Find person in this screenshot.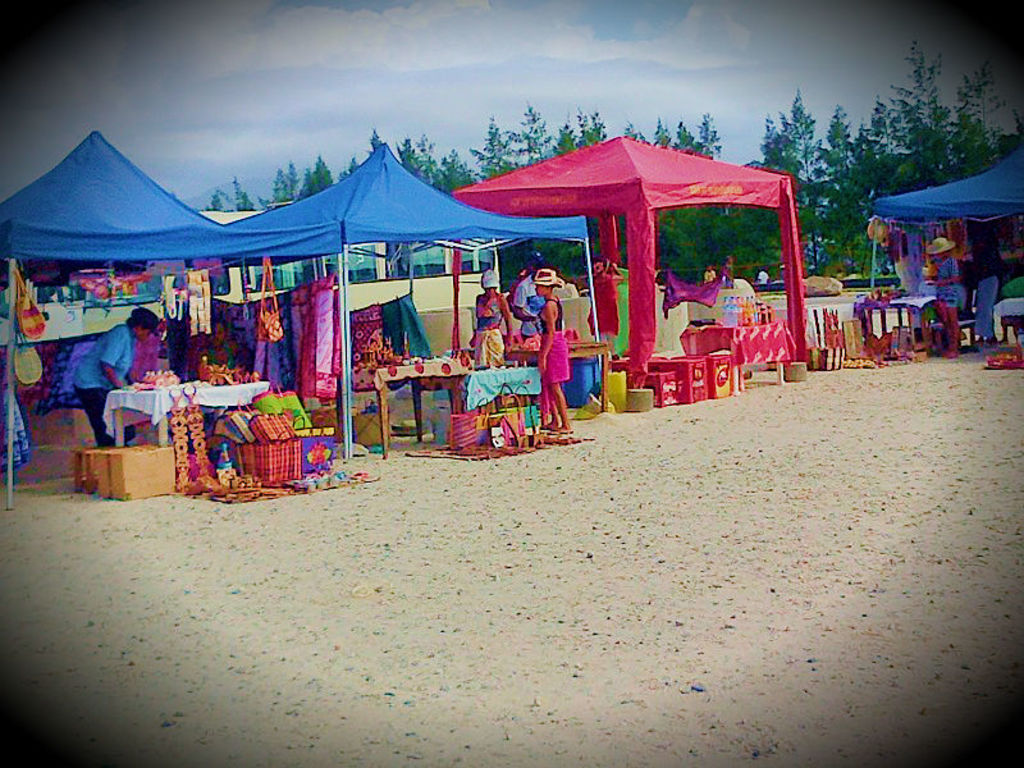
The bounding box for person is [left=584, top=247, right=623, bottom=358].
